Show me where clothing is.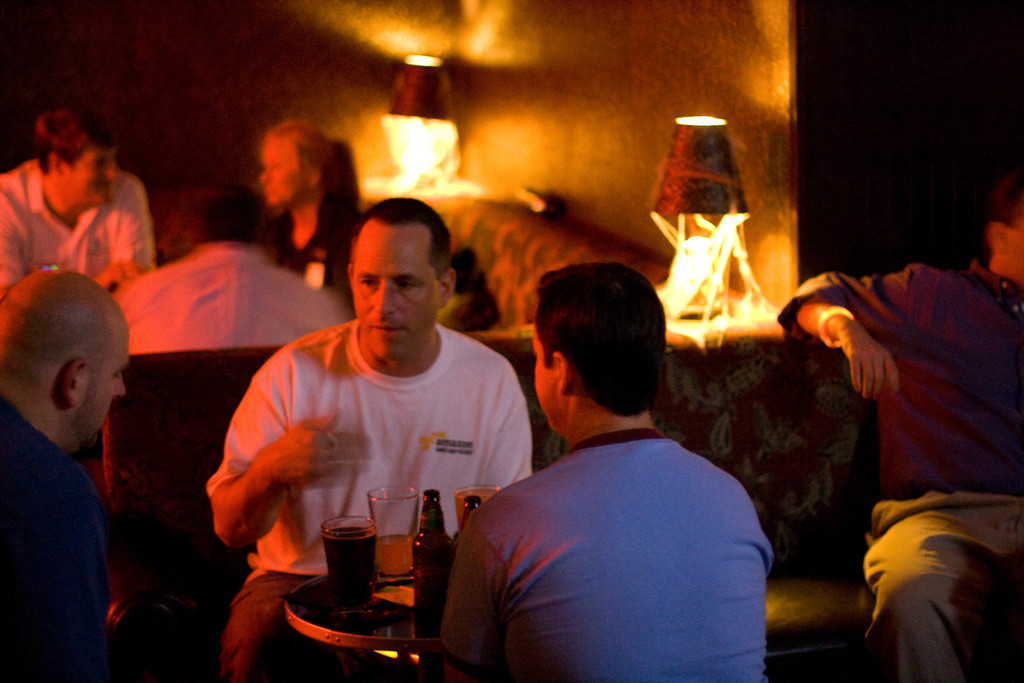
clothing is at box=[0, 152, 160, 295].
